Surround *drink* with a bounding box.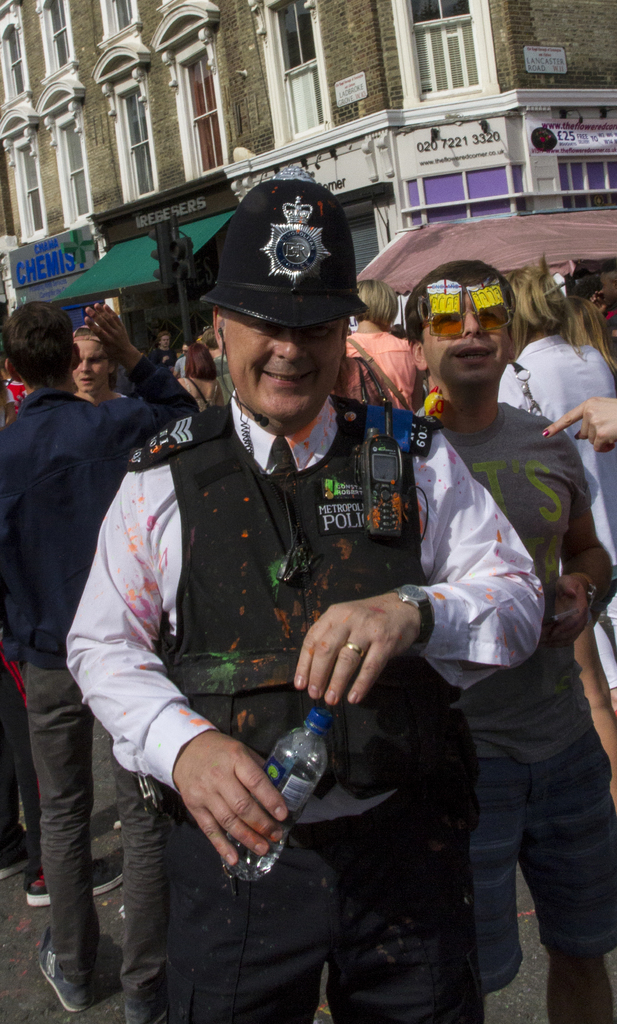
(219, 809, 294, 880).
